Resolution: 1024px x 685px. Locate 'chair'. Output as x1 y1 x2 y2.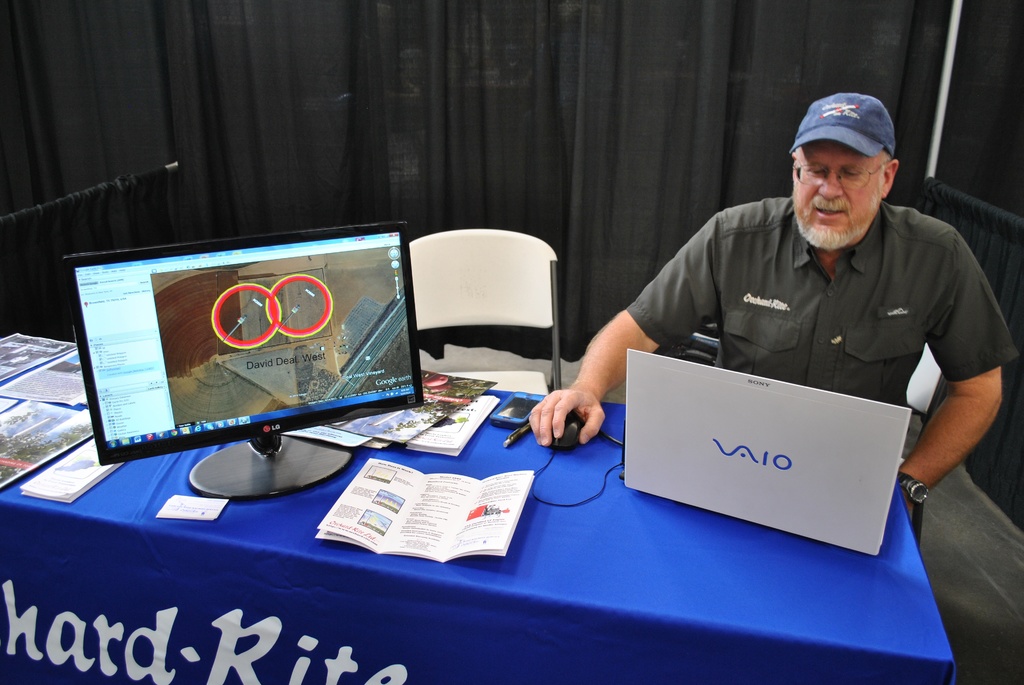
673 341 955 546.
